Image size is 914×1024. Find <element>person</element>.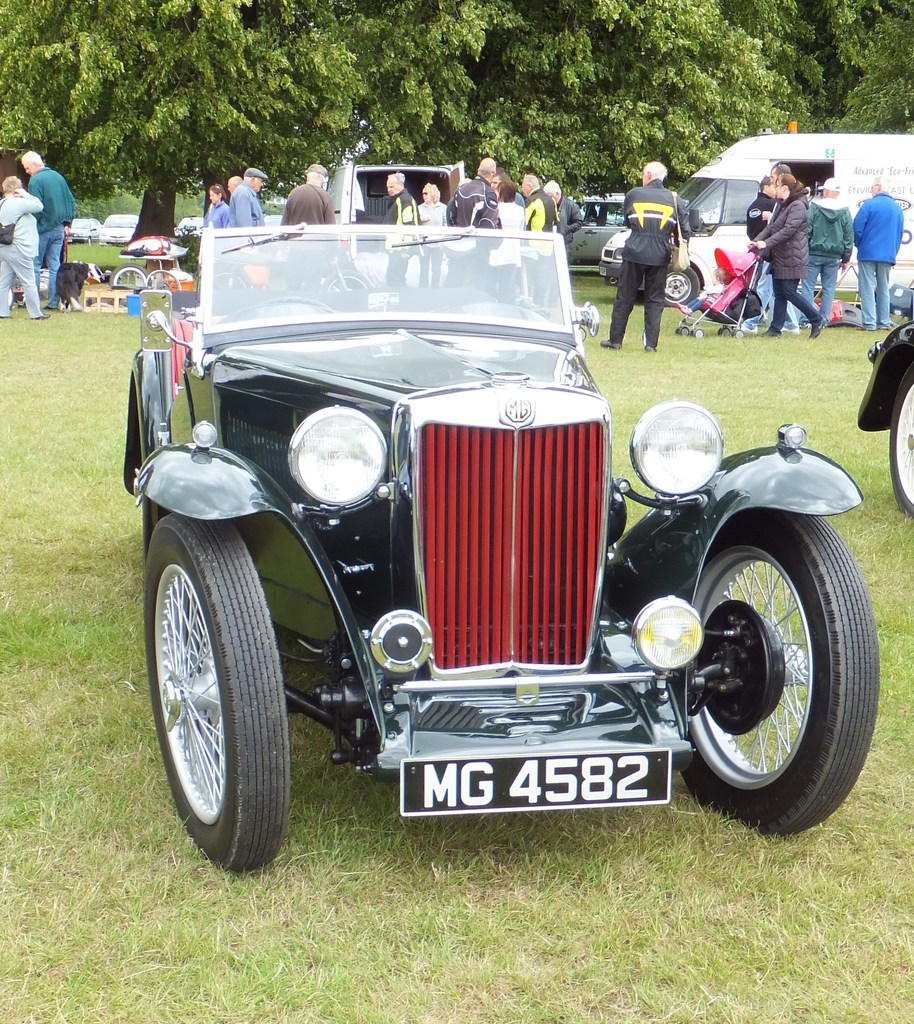
bbox=(545, 178, 585, 266).
